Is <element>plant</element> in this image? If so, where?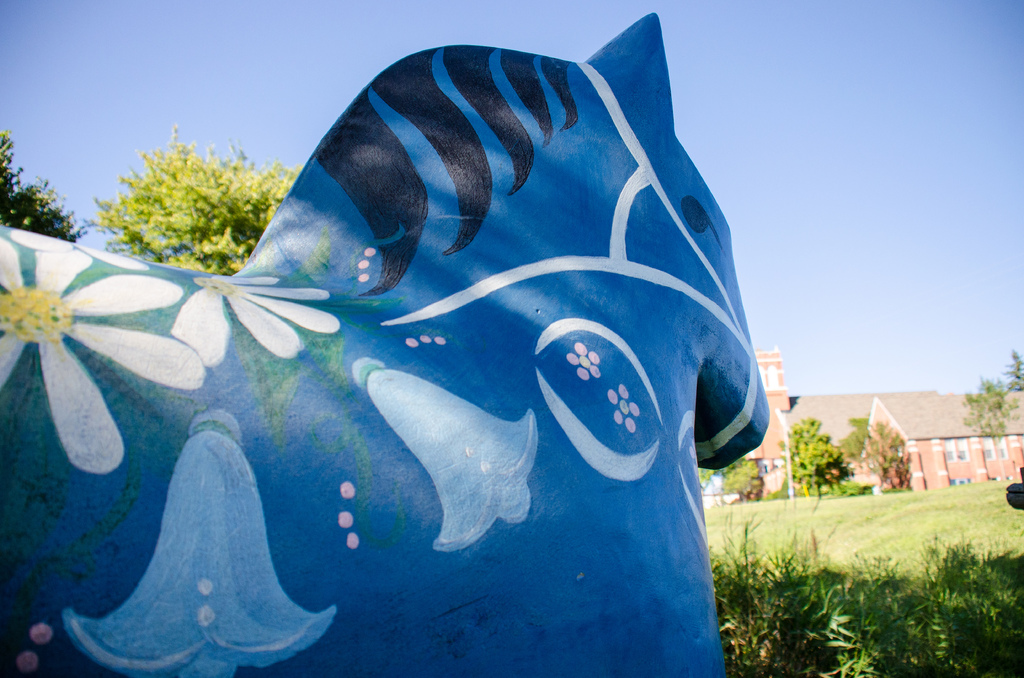
Yes, at [left=778, top=422, right=849, bottom=502].
